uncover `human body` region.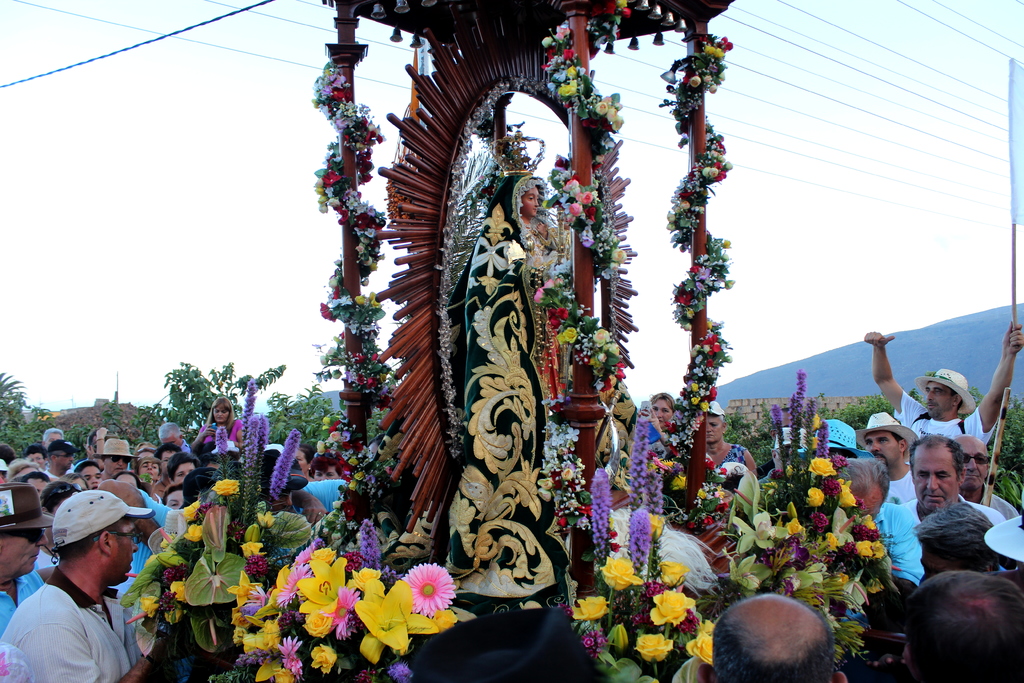
Uncovered: (x1=189, y1=403, x2=243, y2=452).
